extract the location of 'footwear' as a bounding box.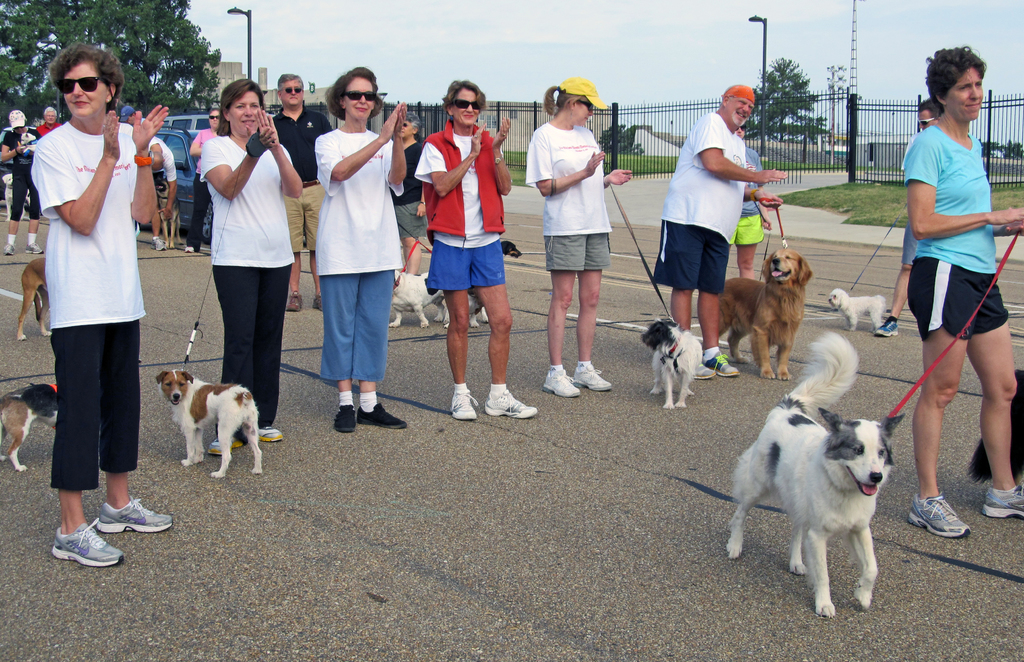
<box>1,240,20,253</box>.
